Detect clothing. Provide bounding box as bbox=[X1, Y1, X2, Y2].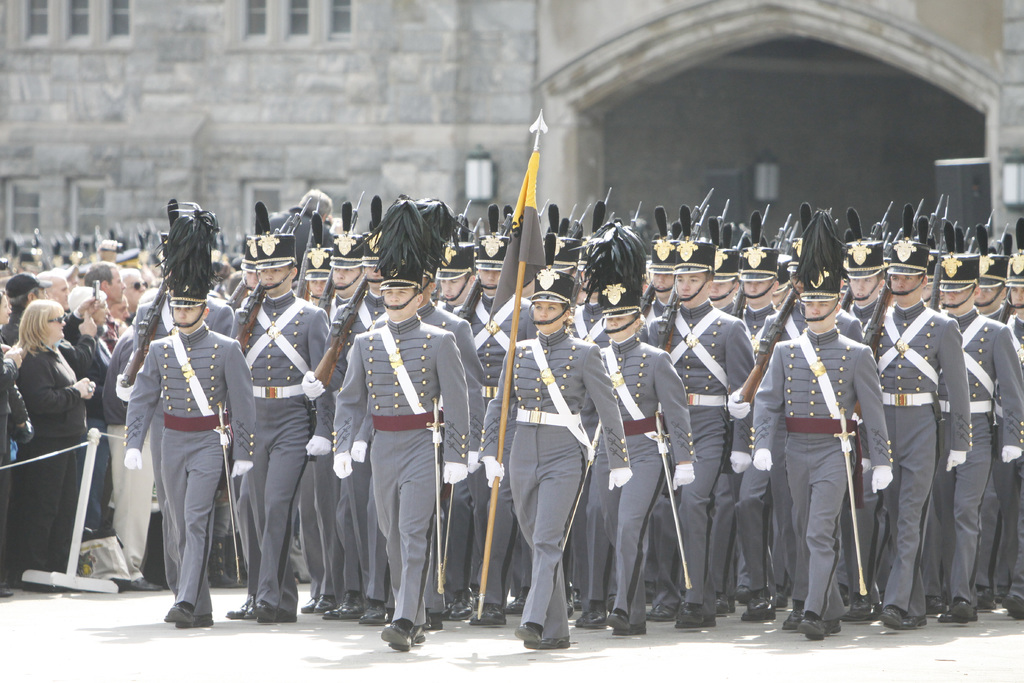
bbox=[370, 302, 485, 611].
